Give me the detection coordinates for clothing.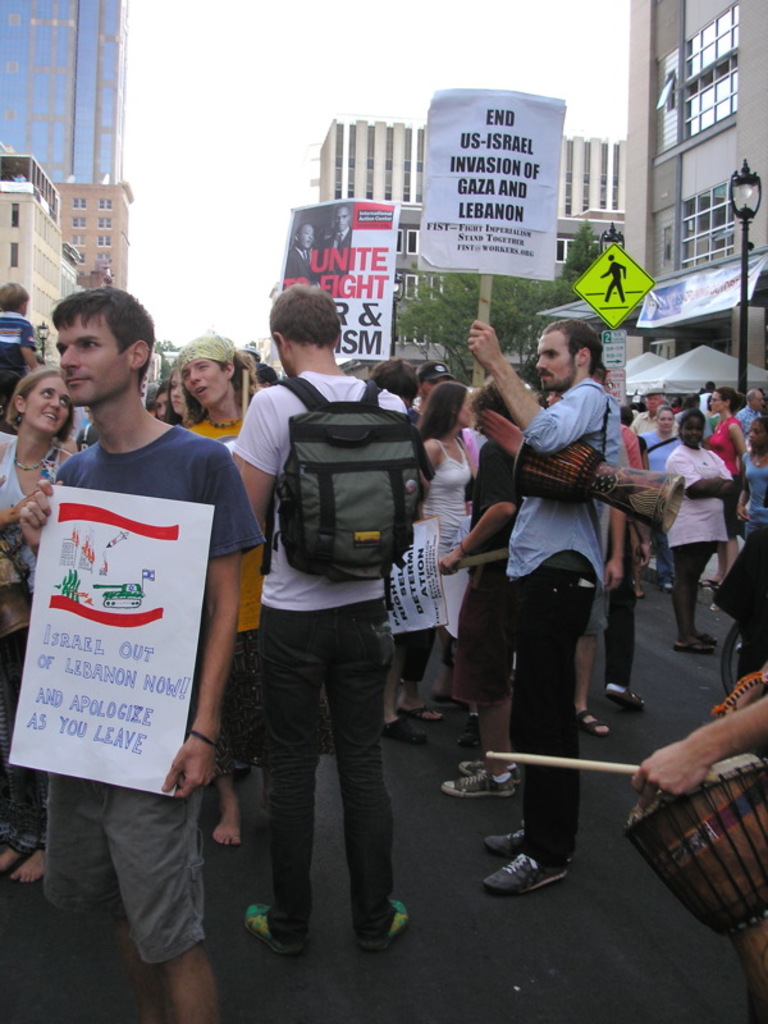
214, 321, 444, 900.
